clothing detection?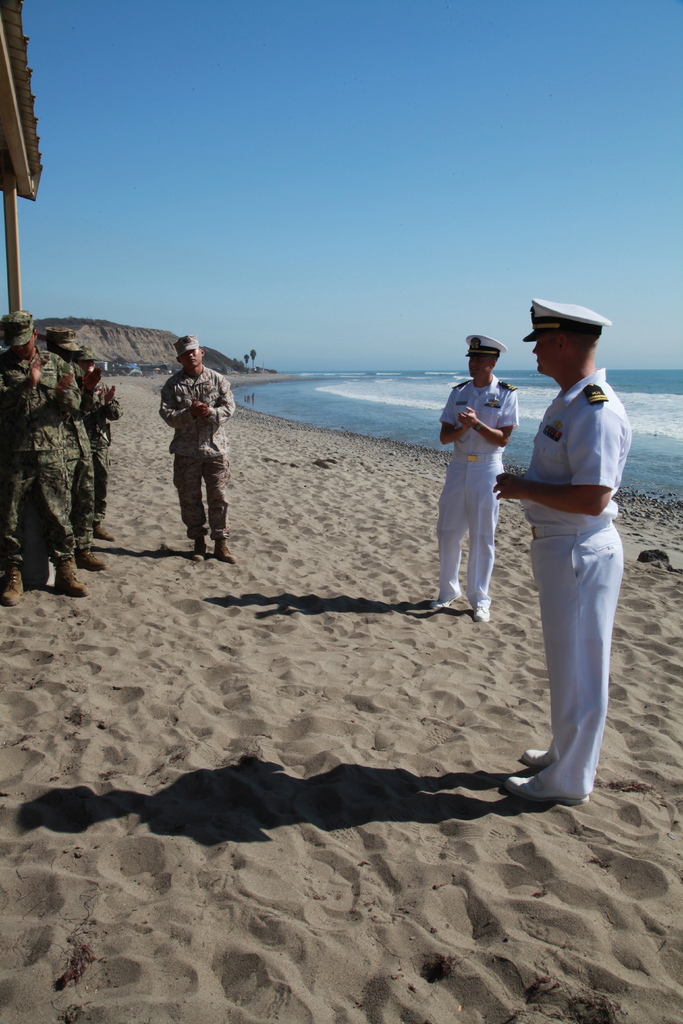
crop(0, 342, 81, 566)
